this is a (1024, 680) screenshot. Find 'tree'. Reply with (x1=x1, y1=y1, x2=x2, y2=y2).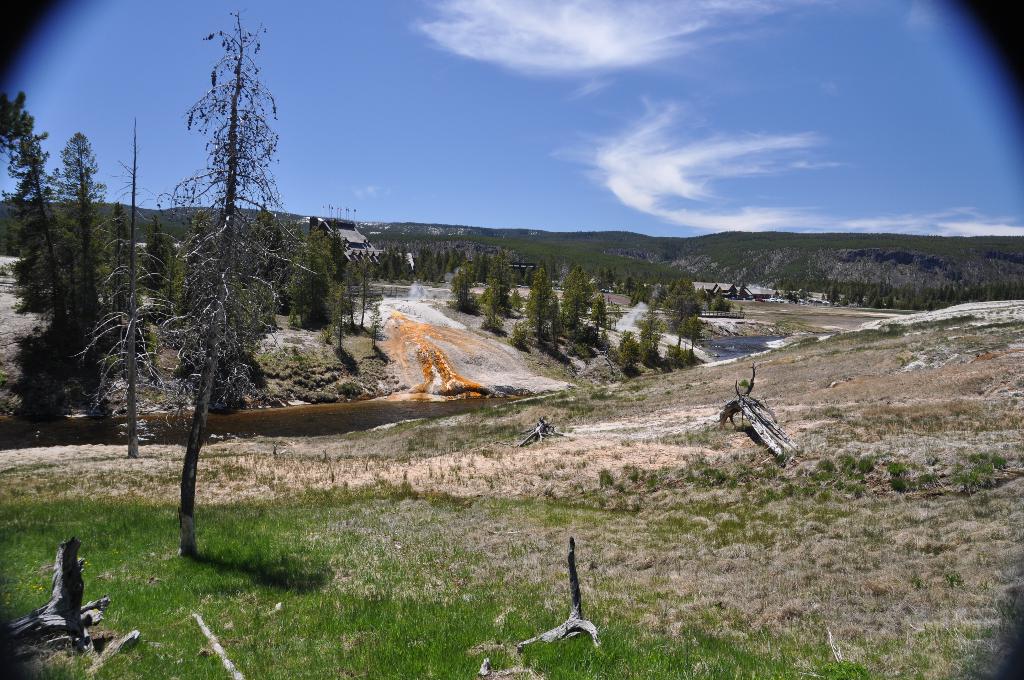
(x1=54, y1=128, x2=111, y2=341).
